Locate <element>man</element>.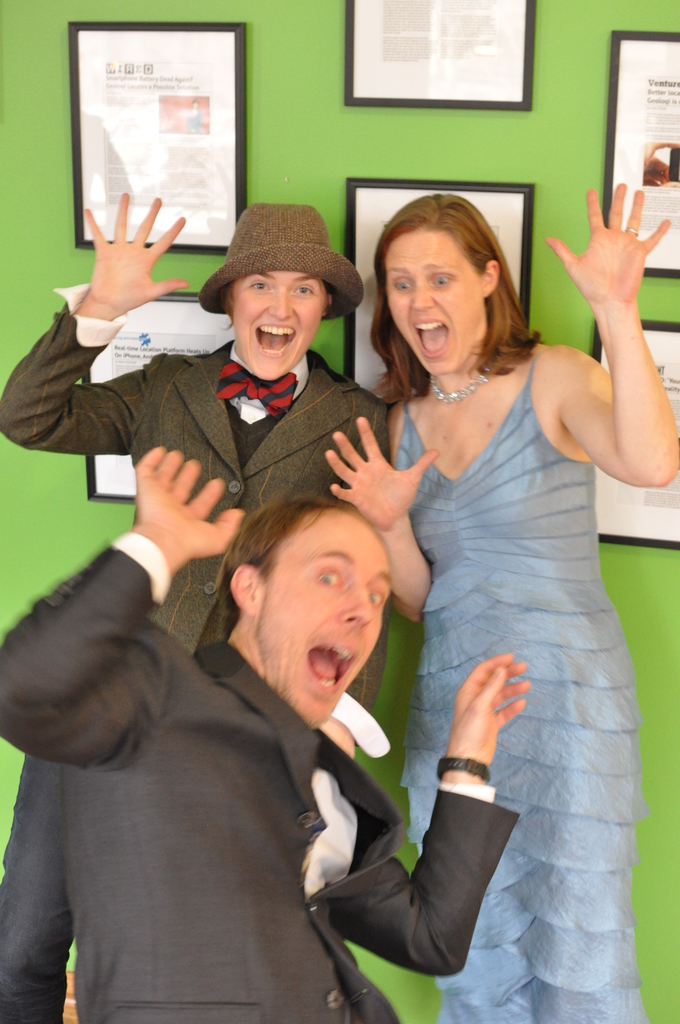
Bounding box: rect(0, 442, 530, 1023).
